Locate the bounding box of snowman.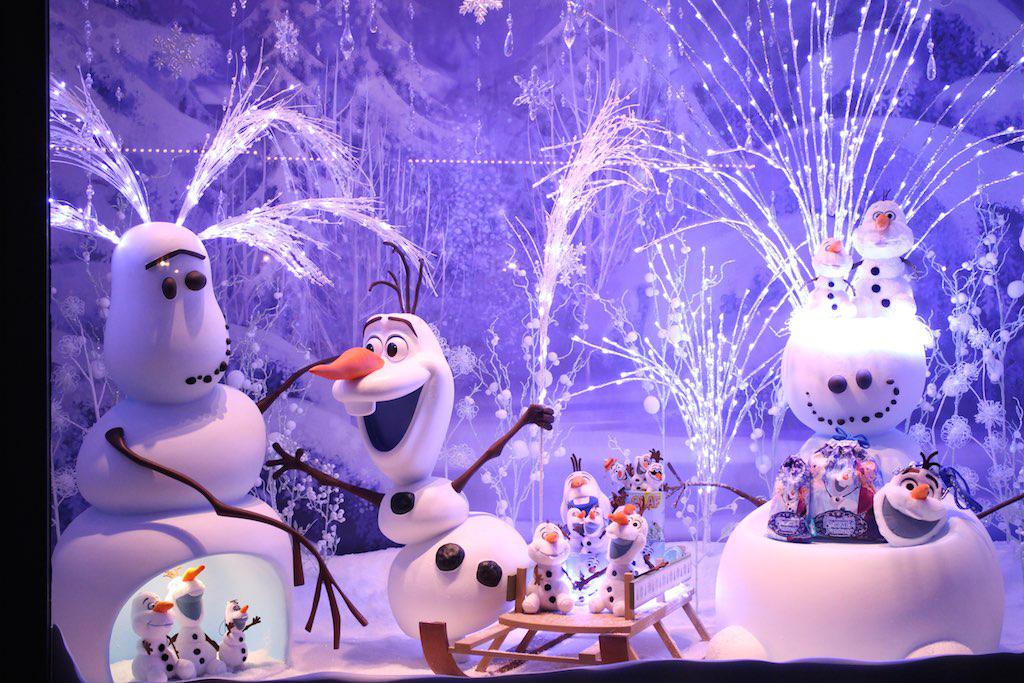
Bounding box: <box>258,231,555,682</box>.
